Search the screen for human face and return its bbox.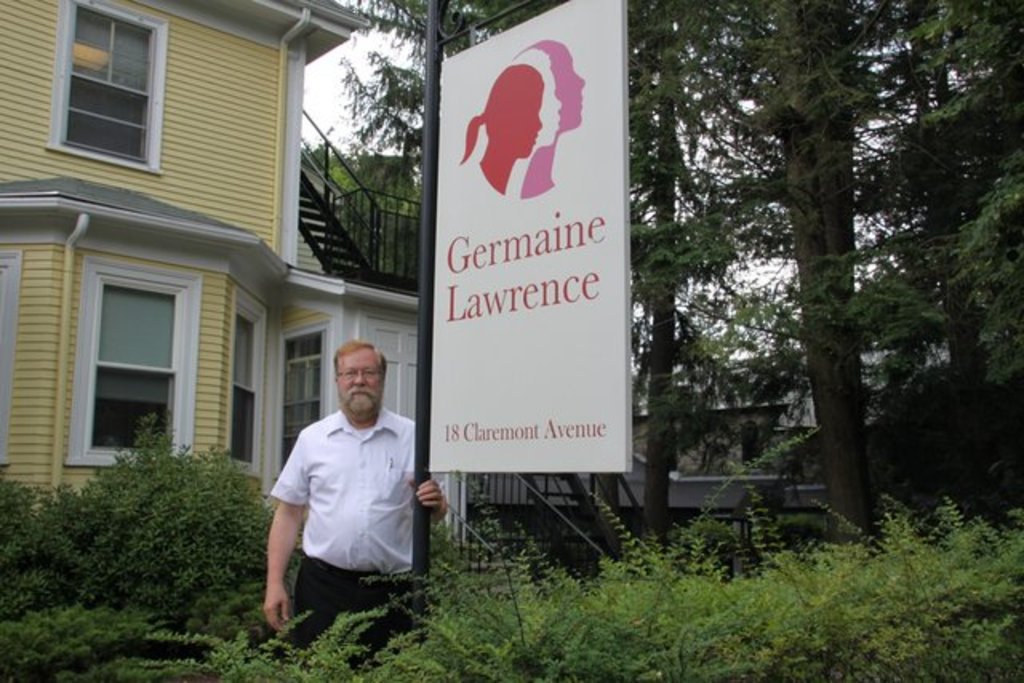
Found: bbox=(339, 352, 386, 419).
